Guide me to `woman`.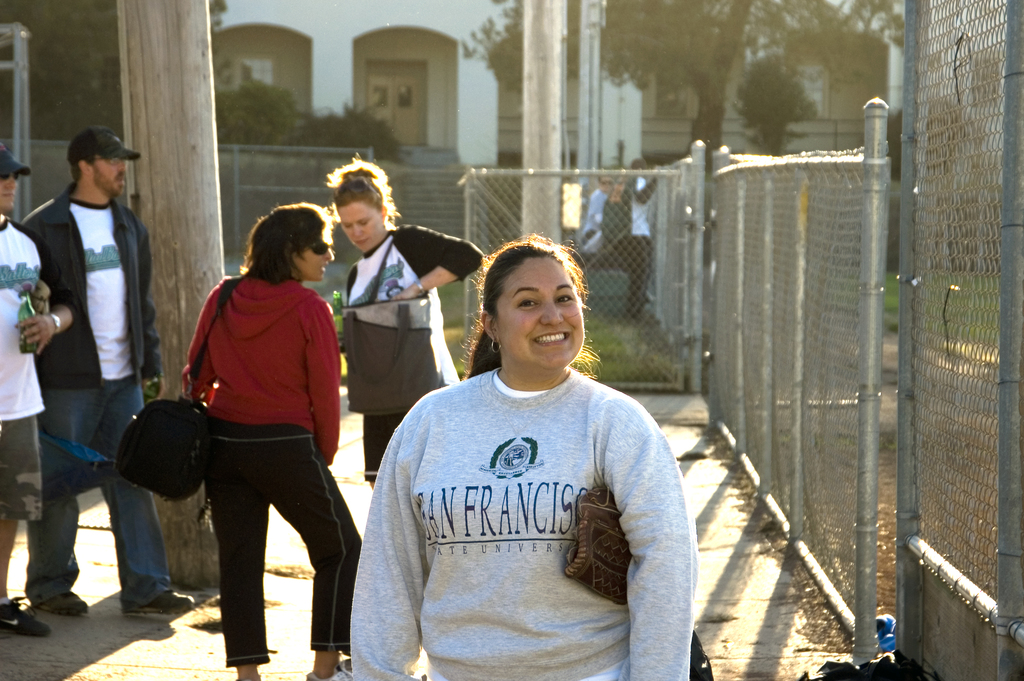
Guidance: <bbox>351, 234, 712, 678</bbox>.
